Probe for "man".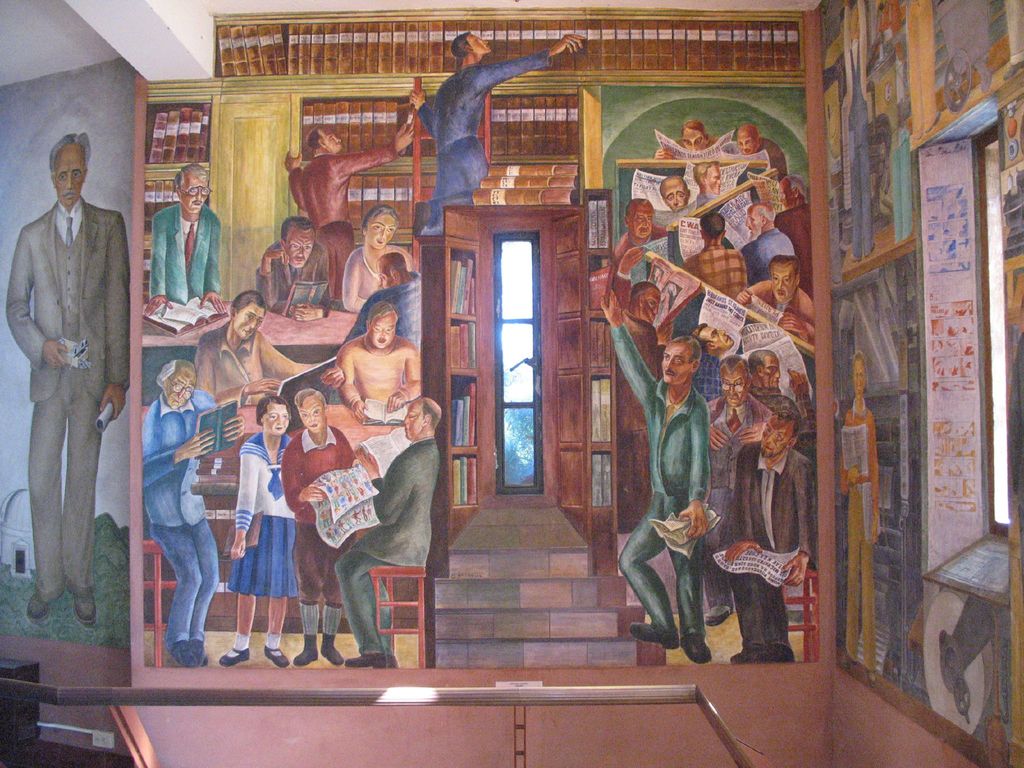
Probe result: (x1=738, y1=203, x2=795, y2=289).
